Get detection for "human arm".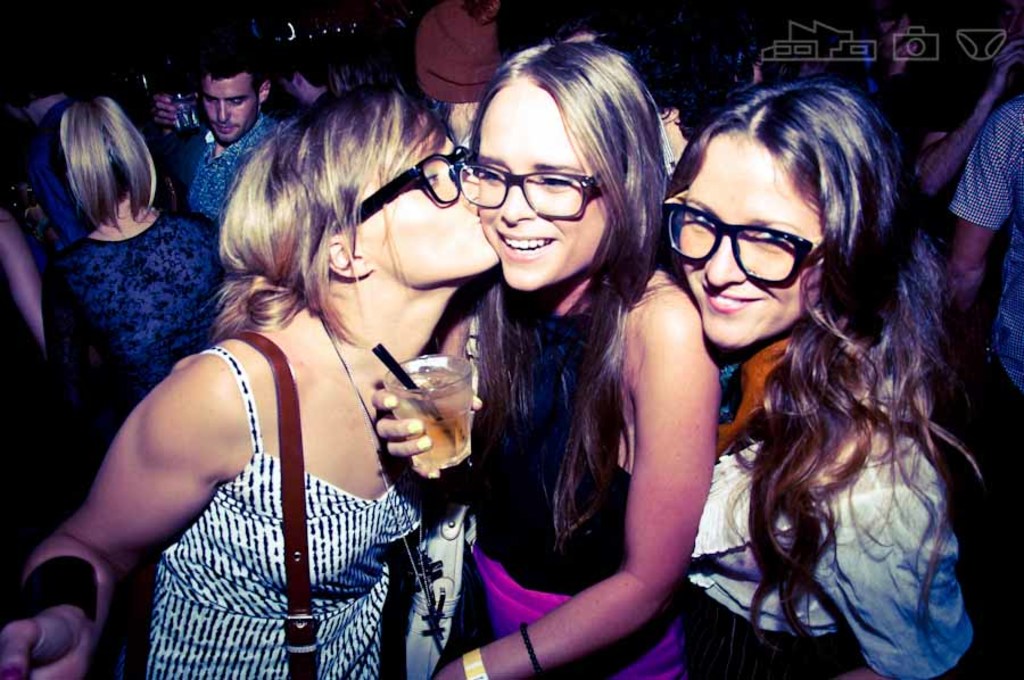
Detection: (x1=0, y1=204, x2=43, y2=345).
